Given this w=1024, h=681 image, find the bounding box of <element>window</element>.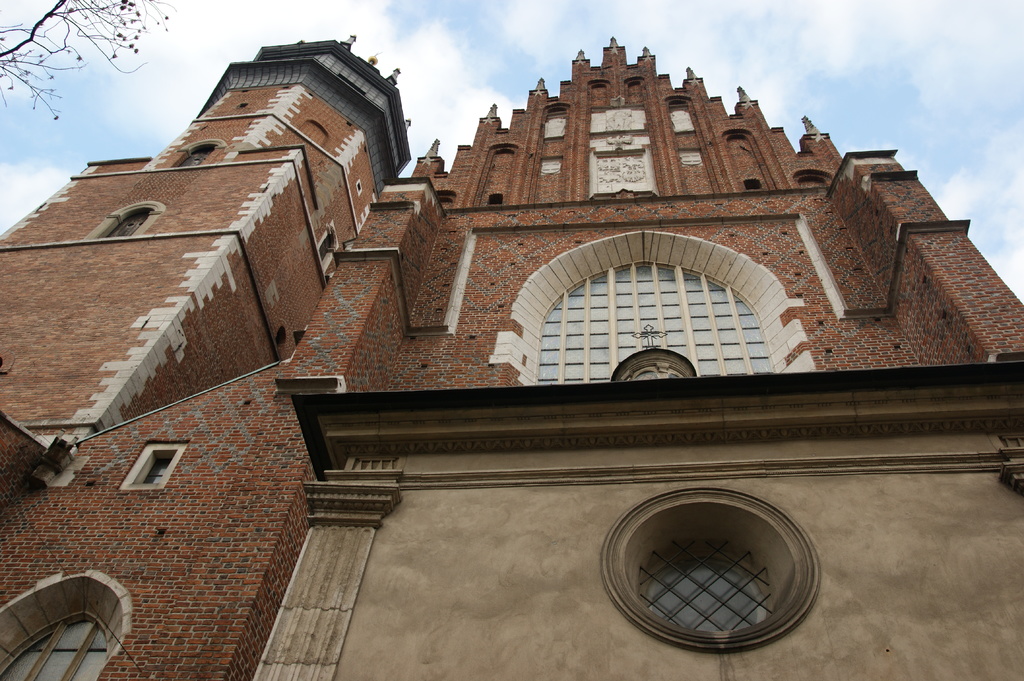
{"left": 171, "top": 145, "right": 214, "bottom": 174}.
